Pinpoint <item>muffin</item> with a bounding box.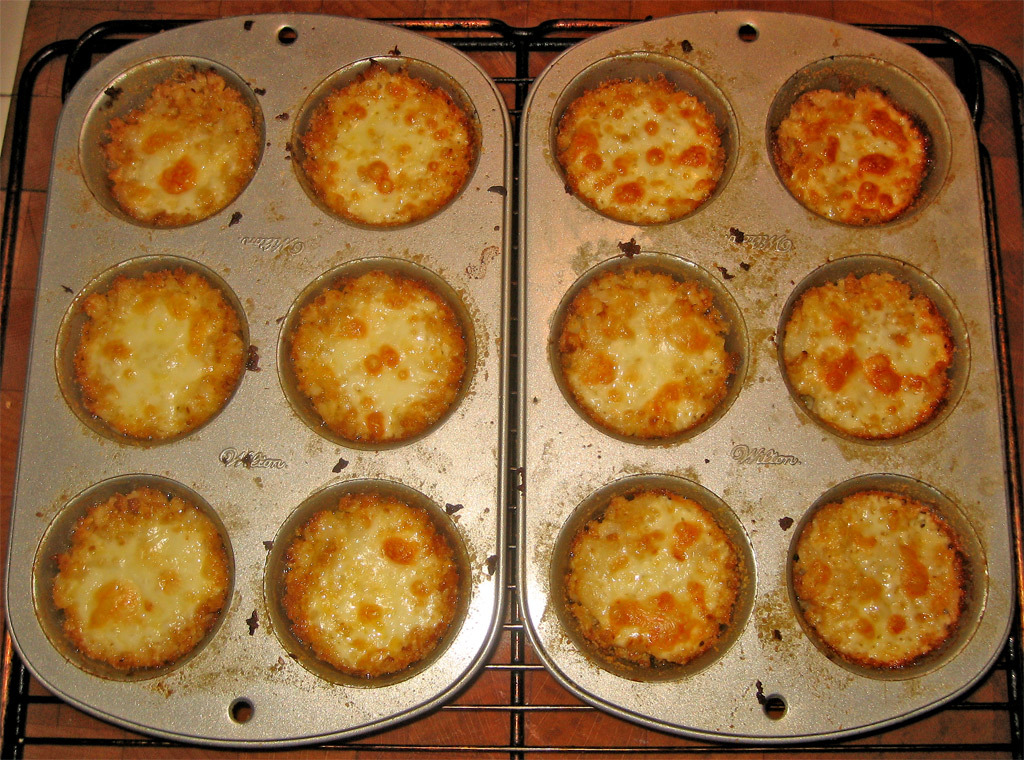
791, 491, 969, 678.
